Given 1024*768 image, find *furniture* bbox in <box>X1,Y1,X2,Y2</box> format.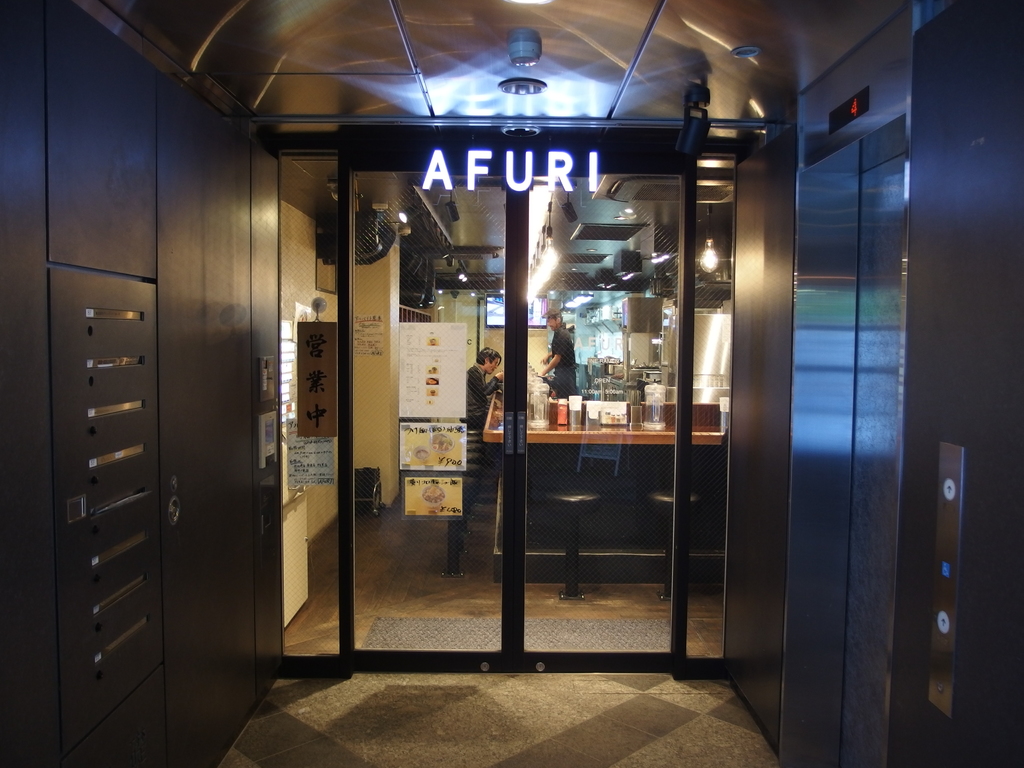
<box>545,493,600,602</box>.
